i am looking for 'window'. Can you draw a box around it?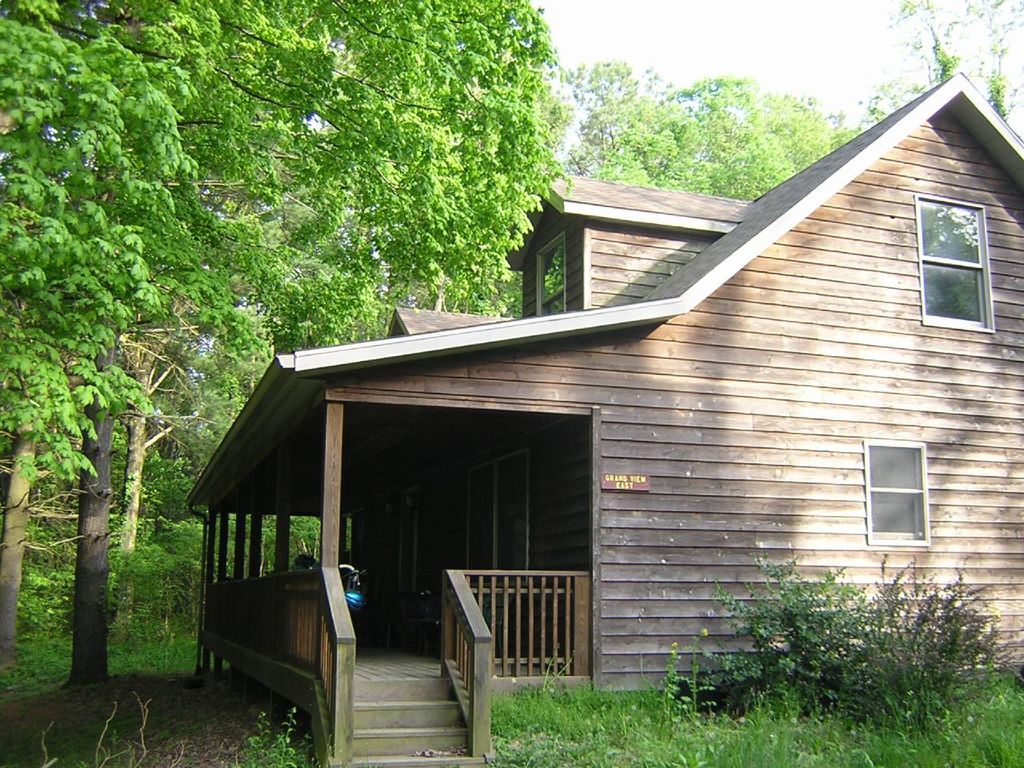
Sure, the bounding box is bbox=(534, 234, 563, 315).
